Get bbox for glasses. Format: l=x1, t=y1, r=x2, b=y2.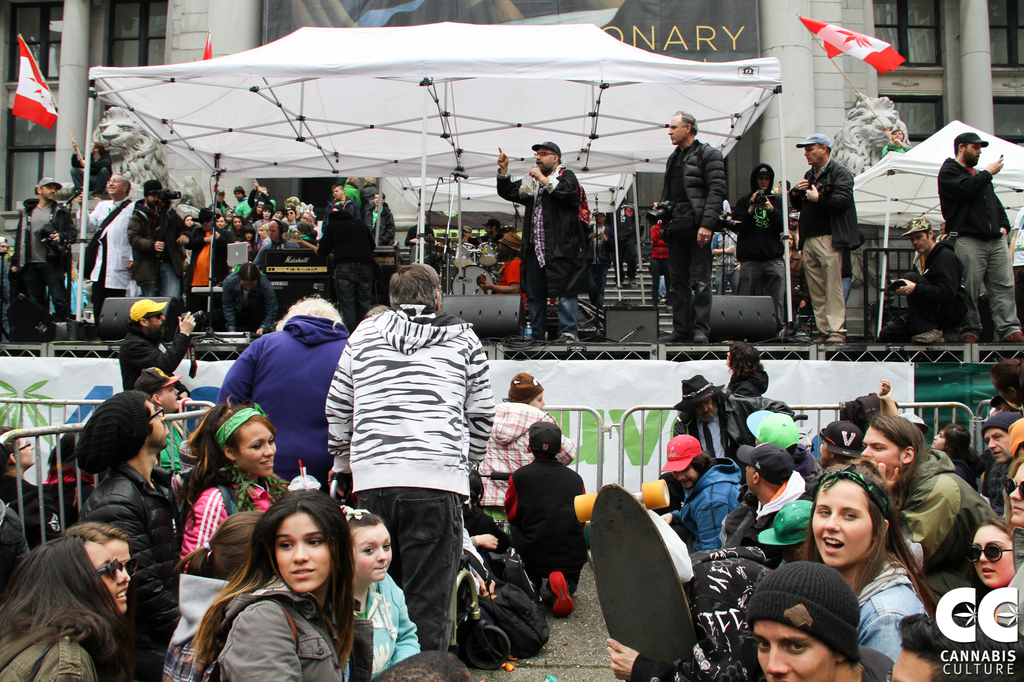
l=94, t=555, r=120, b=583.
